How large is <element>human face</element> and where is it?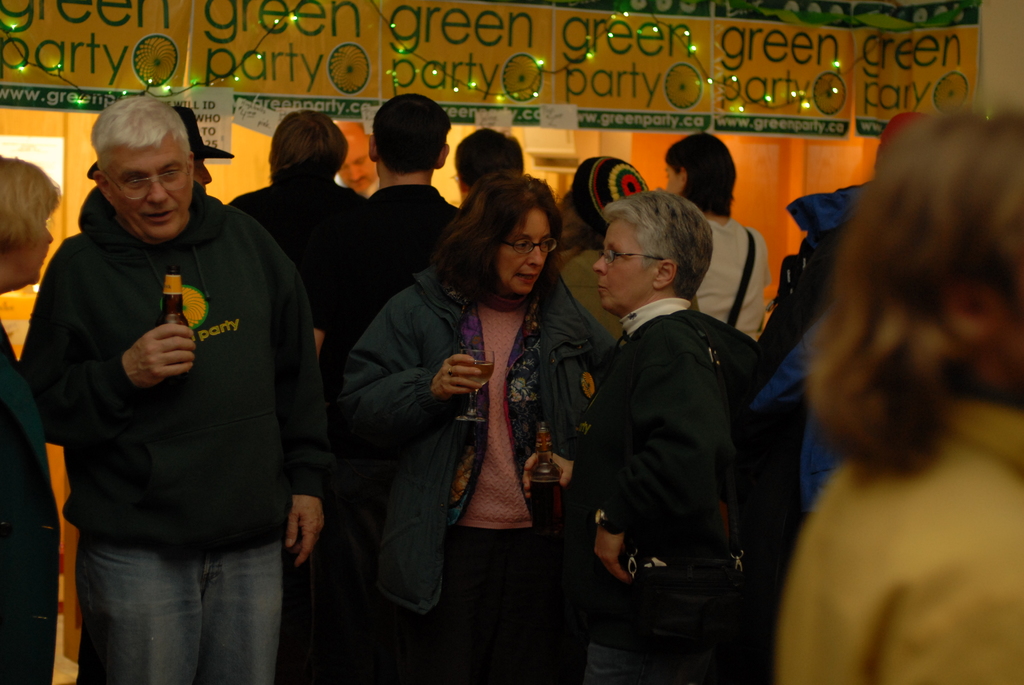
Bounding box: <bbox>661, 164, 685, 191</bbox>.
